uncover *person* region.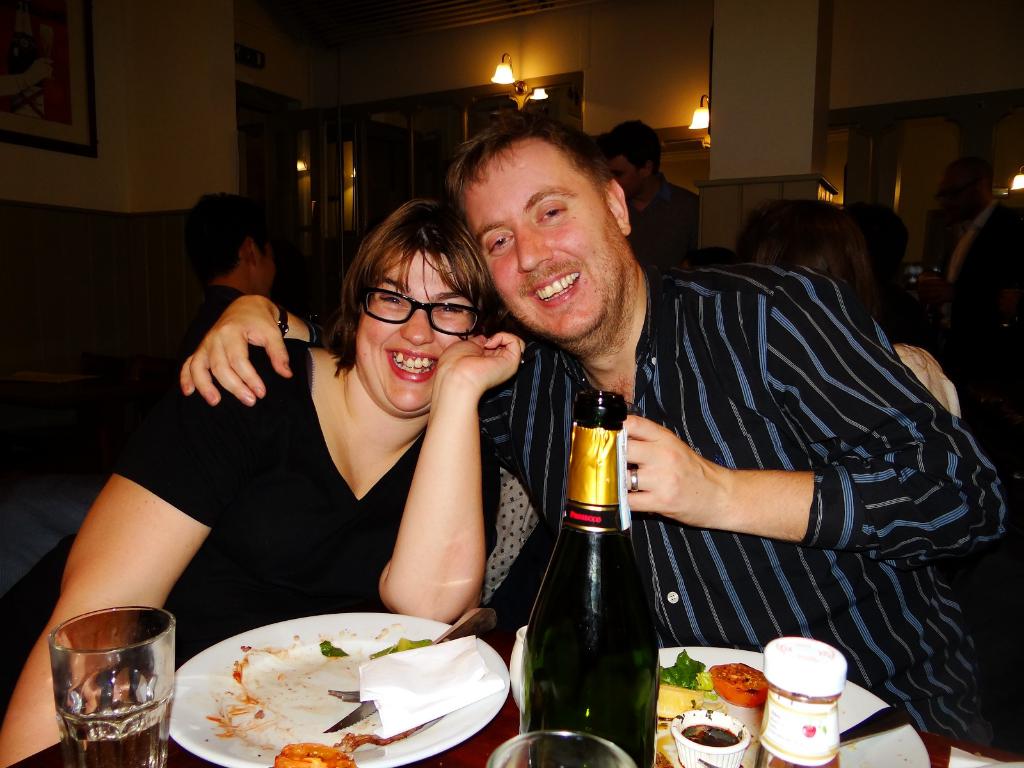
Uncovered: bbox=(600, 118, 701, 273).
